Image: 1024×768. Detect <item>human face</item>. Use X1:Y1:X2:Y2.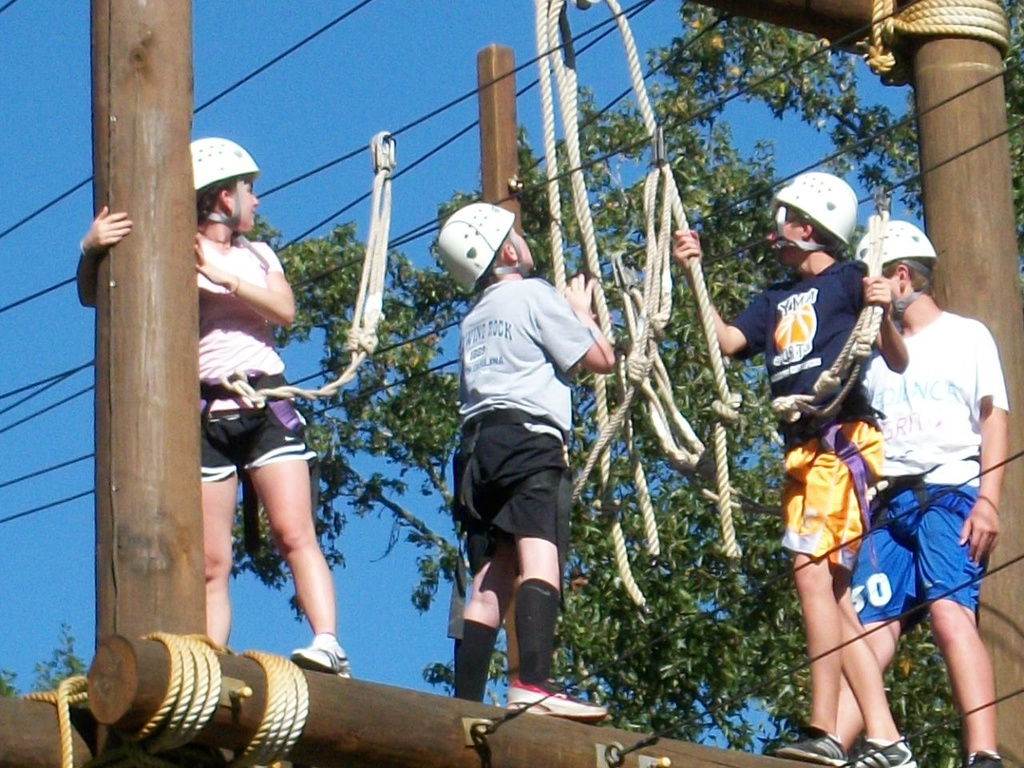
233:178:258:227.
